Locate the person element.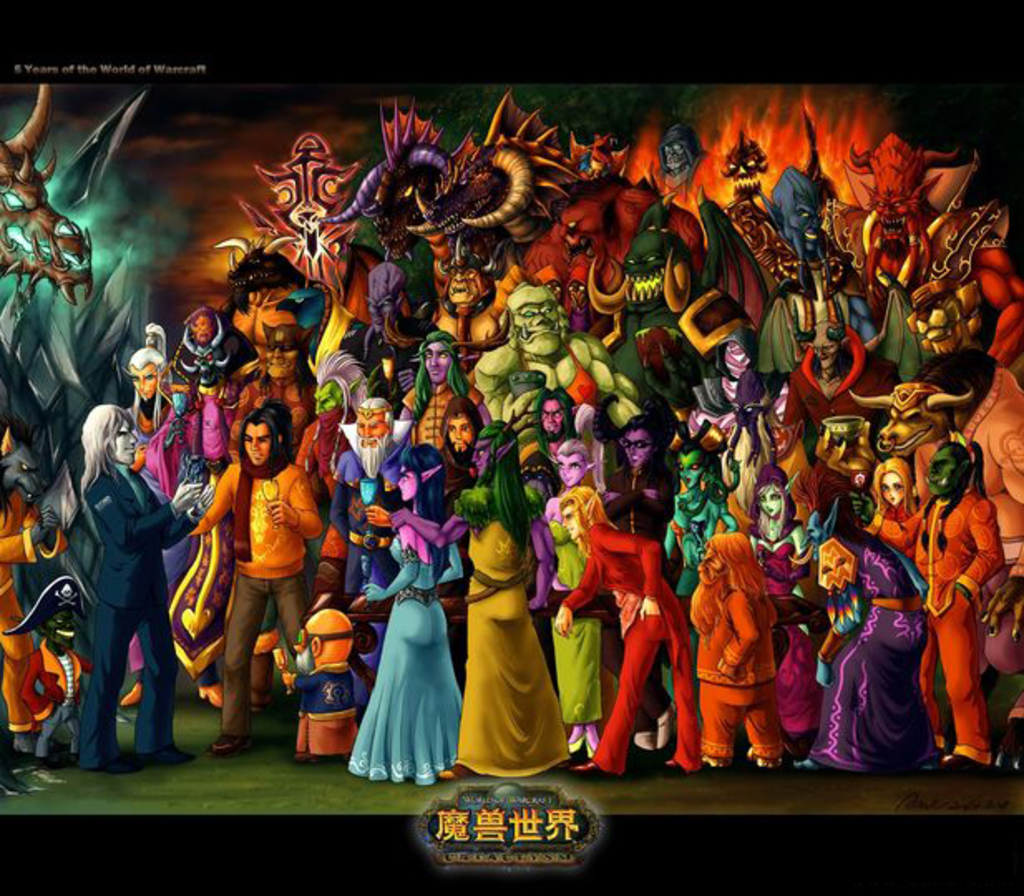
Element bbox: [x1=422, y1=340, x2=458, y2=446].
